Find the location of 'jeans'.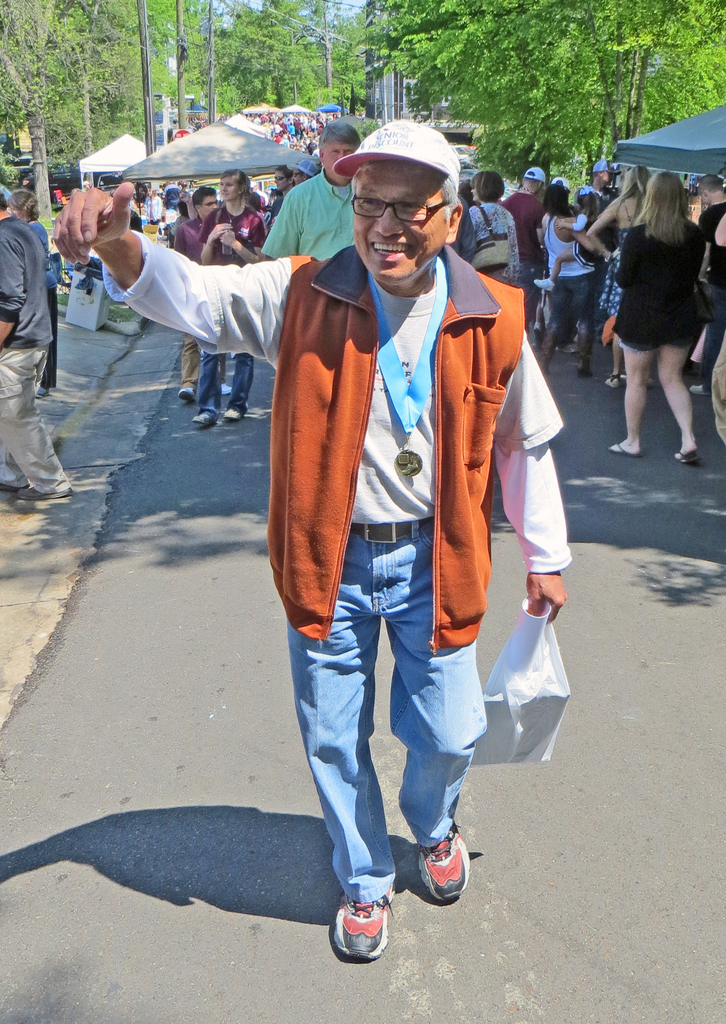
Location: x1=283, y1=513, x2=485, y2=902.
